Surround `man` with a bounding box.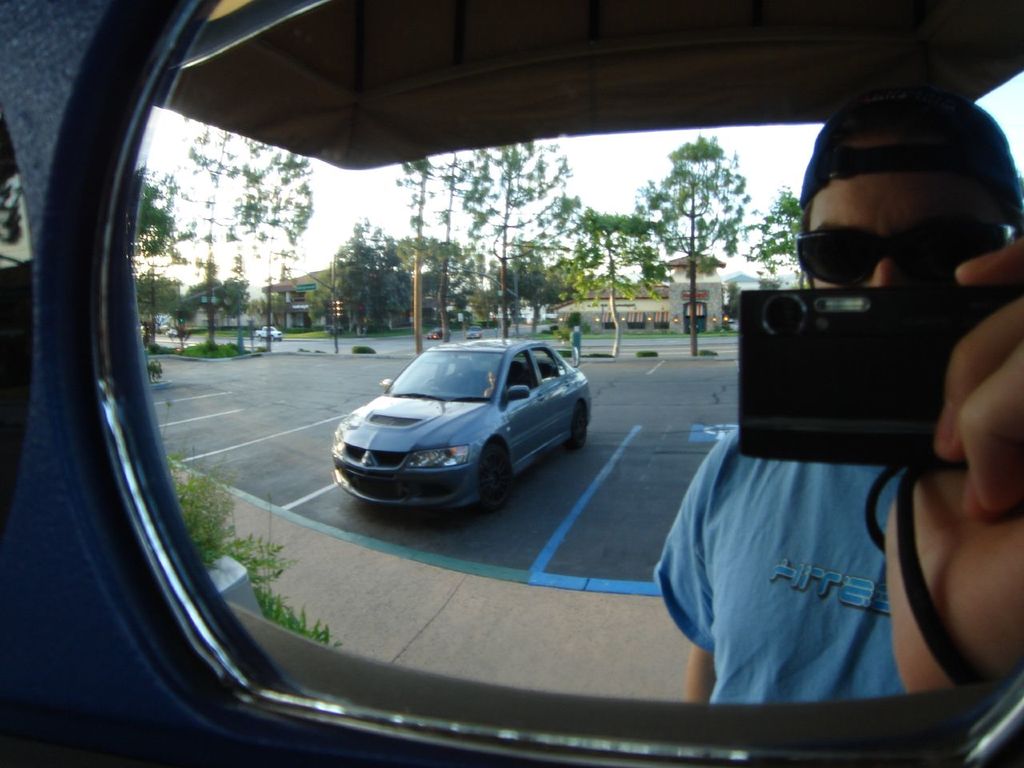
locate(657, 90, 1023, 703).
